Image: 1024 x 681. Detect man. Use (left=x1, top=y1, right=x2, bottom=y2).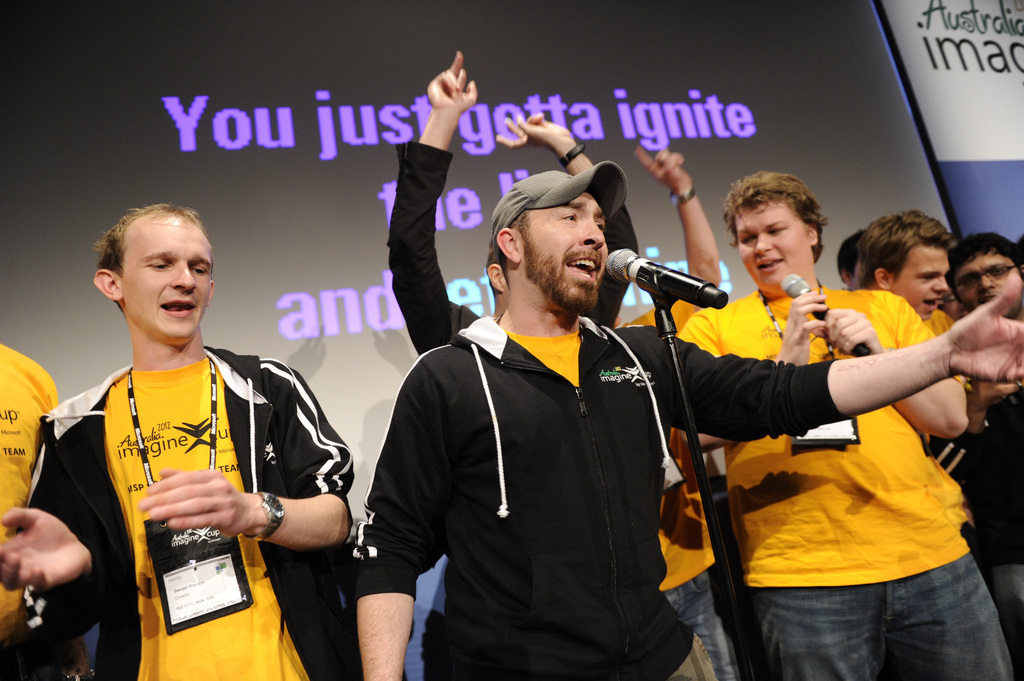
(left=335, top=148, right=1023, bottom=680).
